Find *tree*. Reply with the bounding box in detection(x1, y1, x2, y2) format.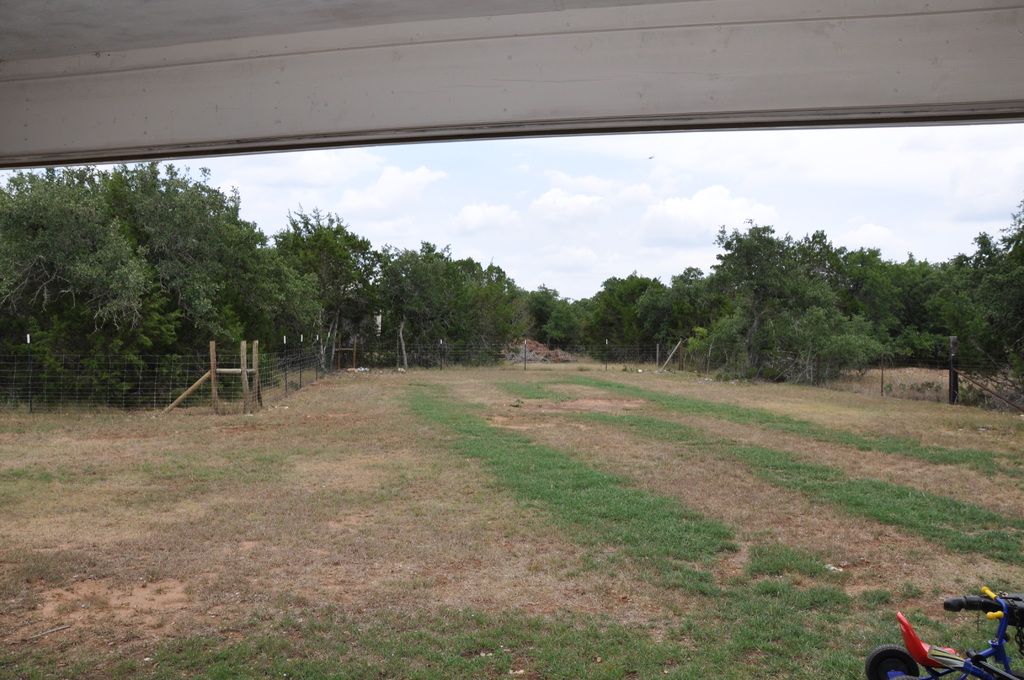
detection(676, 216, 902, 378).
